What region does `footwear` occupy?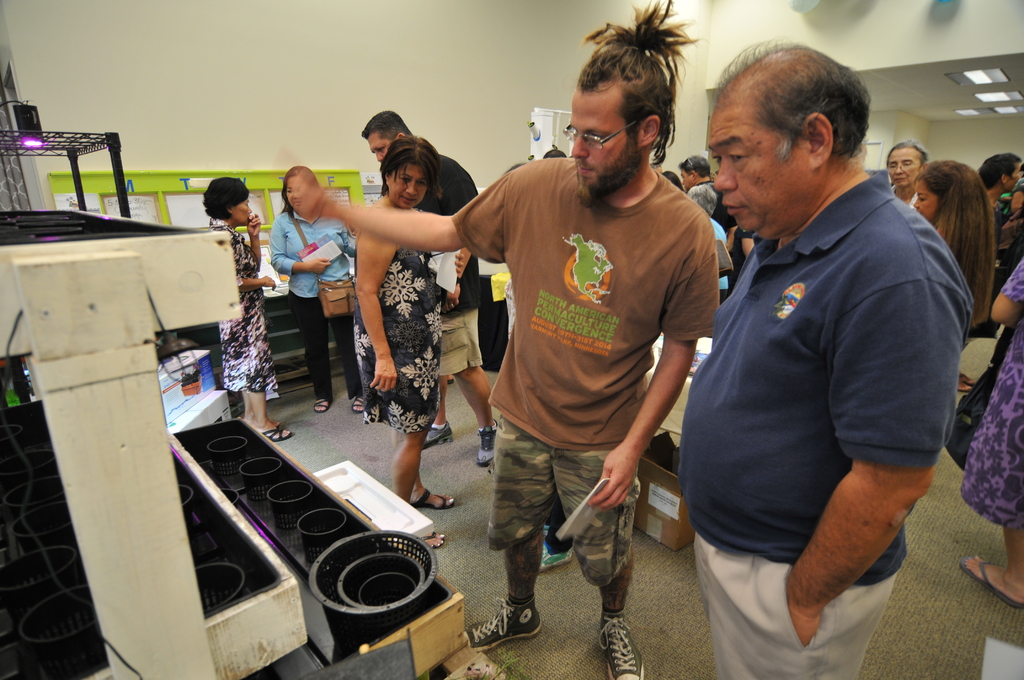
detection(958, 553, 1023, 613).
